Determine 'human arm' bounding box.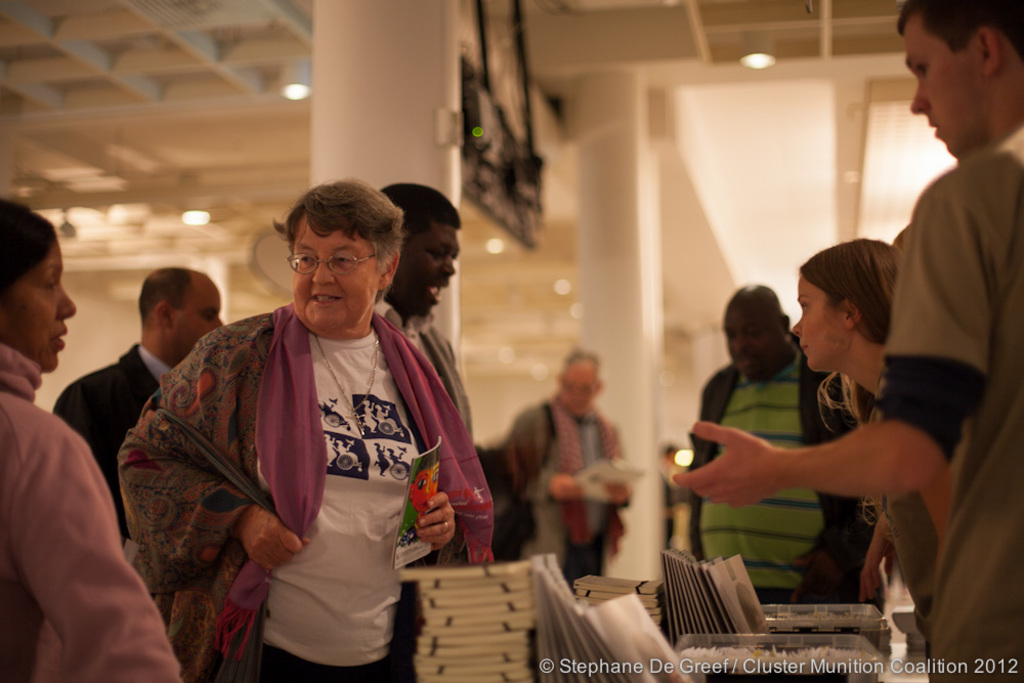
Determined: detection(122, 322, 300, 579).
